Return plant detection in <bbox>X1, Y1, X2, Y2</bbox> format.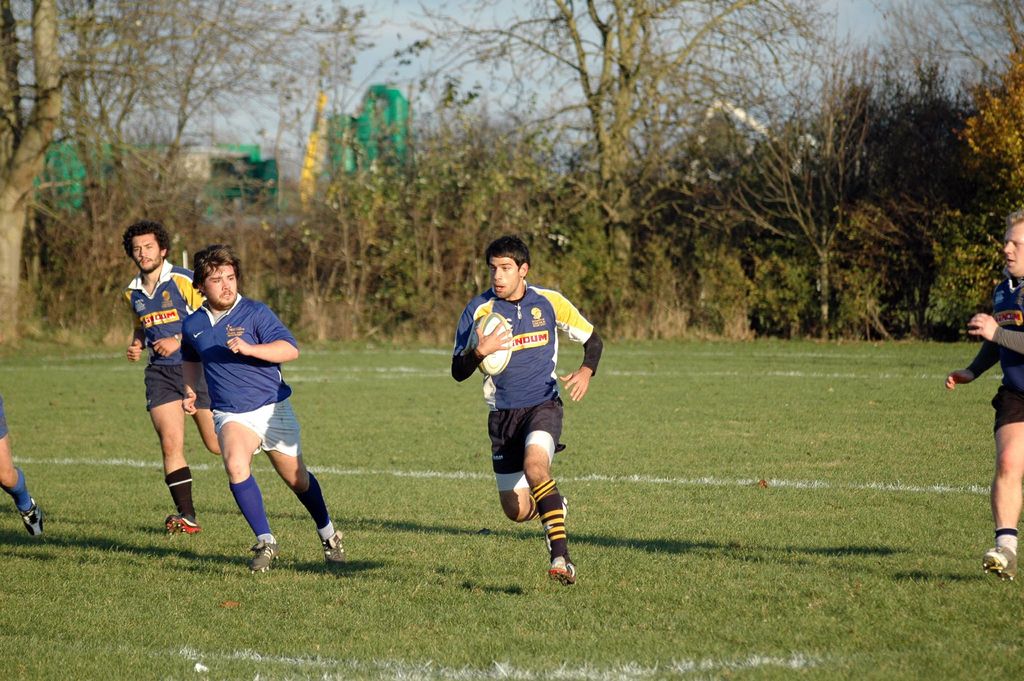
<bbox>623, 236, 689, 333</bbox>.
